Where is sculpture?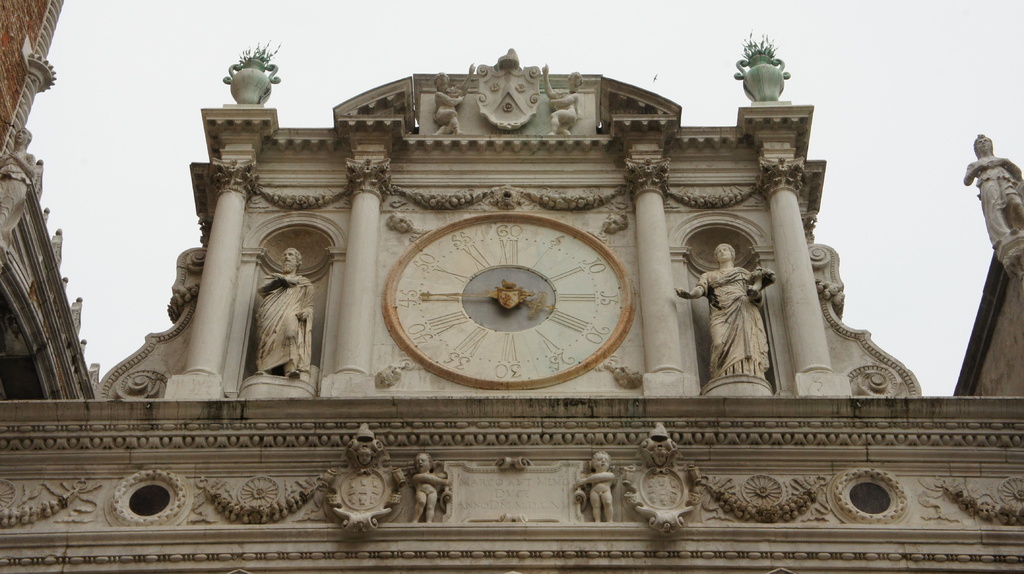
left=570, top=444, right=620, bottom=522.
